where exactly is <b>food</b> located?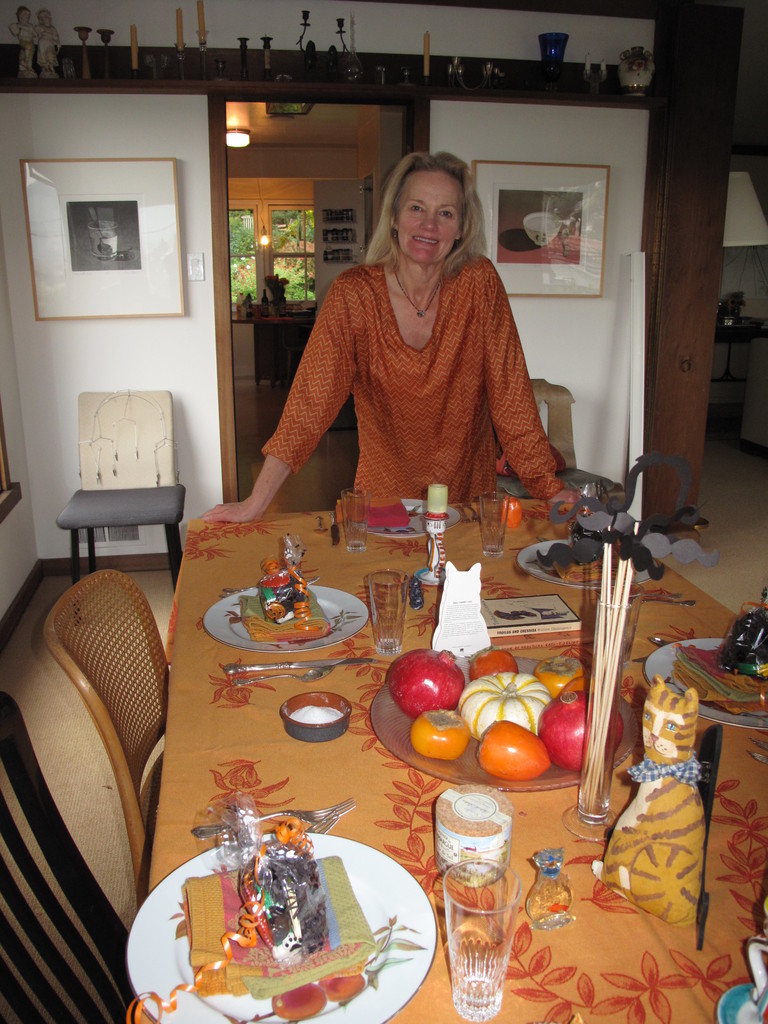
Its bounding box is Rect(387, 648, 470, 720).
